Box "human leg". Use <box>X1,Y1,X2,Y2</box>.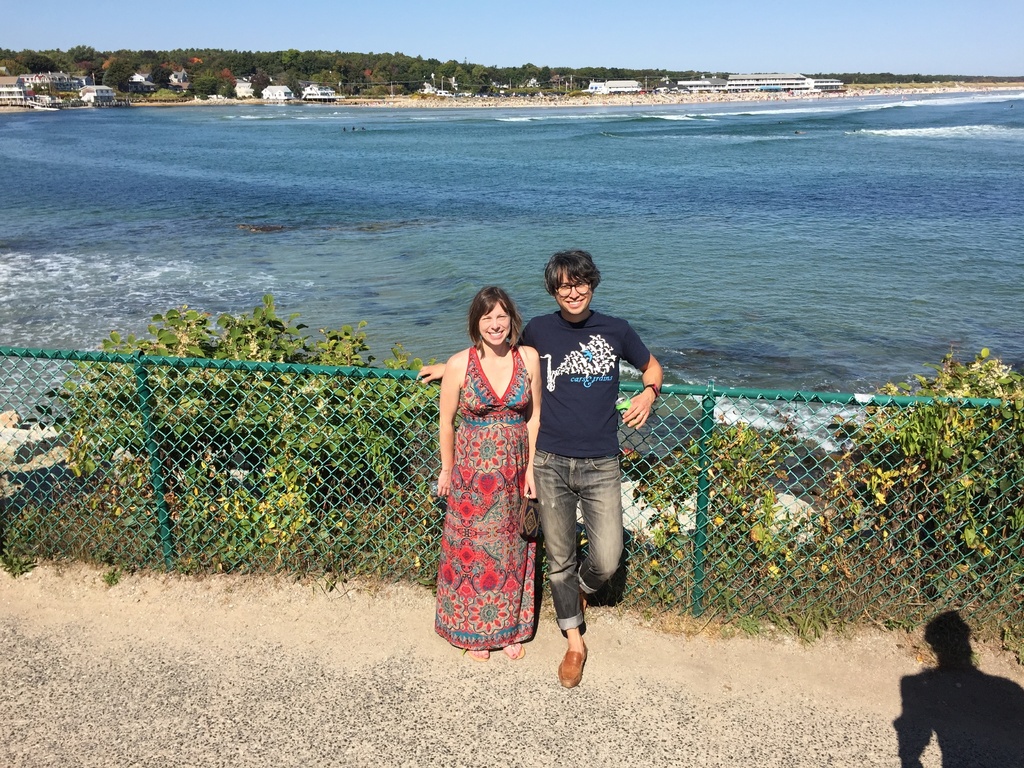
<box>529,441,590,687</box>.
